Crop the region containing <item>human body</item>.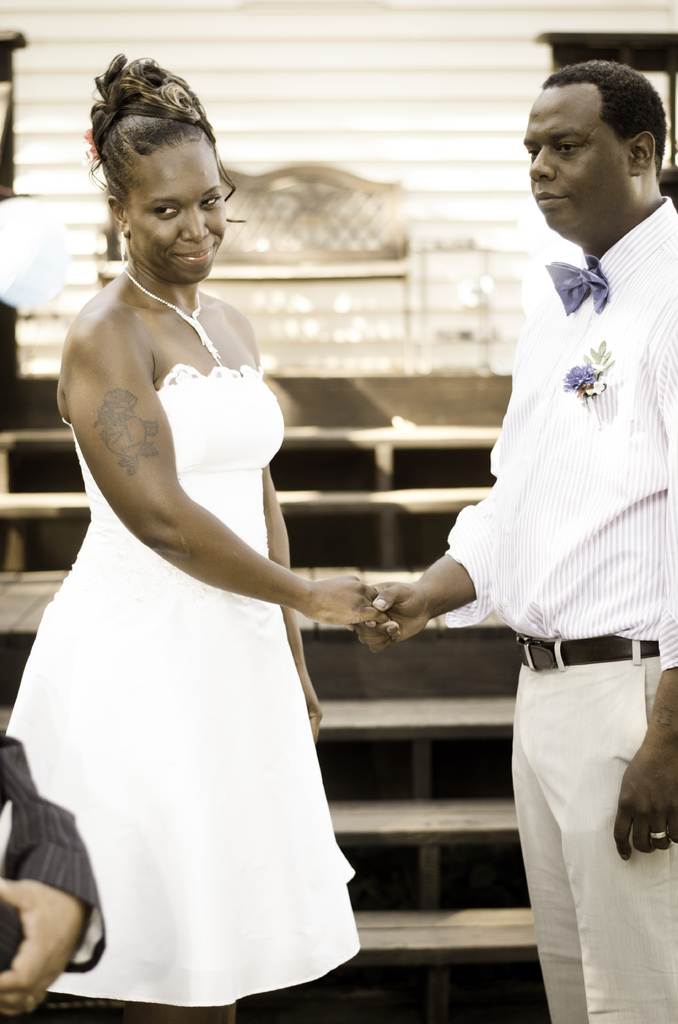
Crop region: bbox=[4, 268, 370, 1020].
